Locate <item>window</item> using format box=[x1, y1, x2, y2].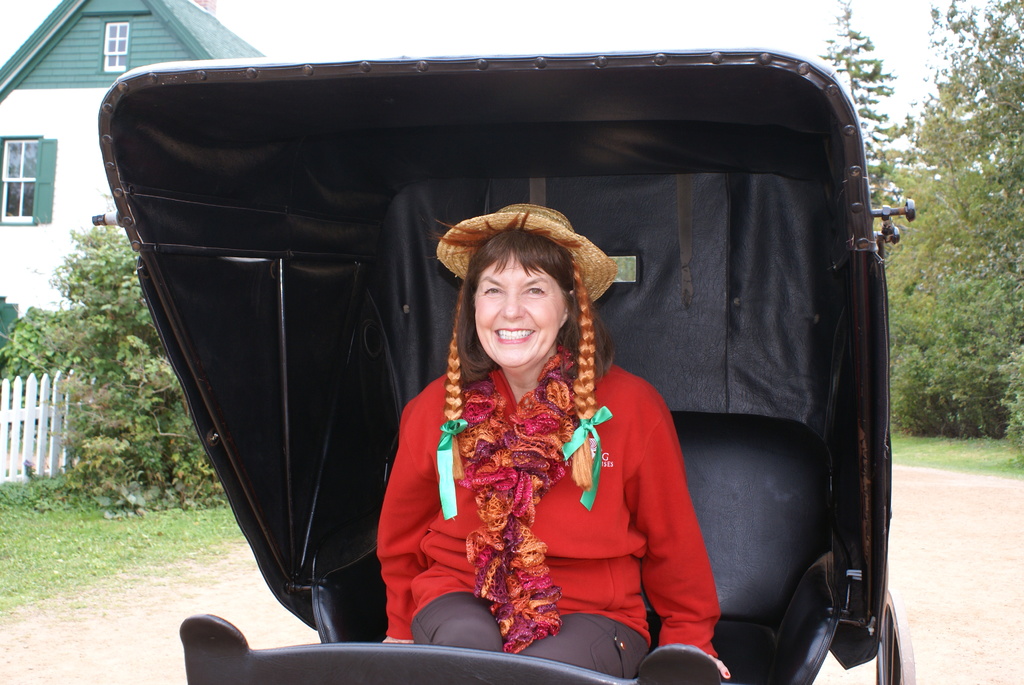
box=[0, 132, 61, 224].
